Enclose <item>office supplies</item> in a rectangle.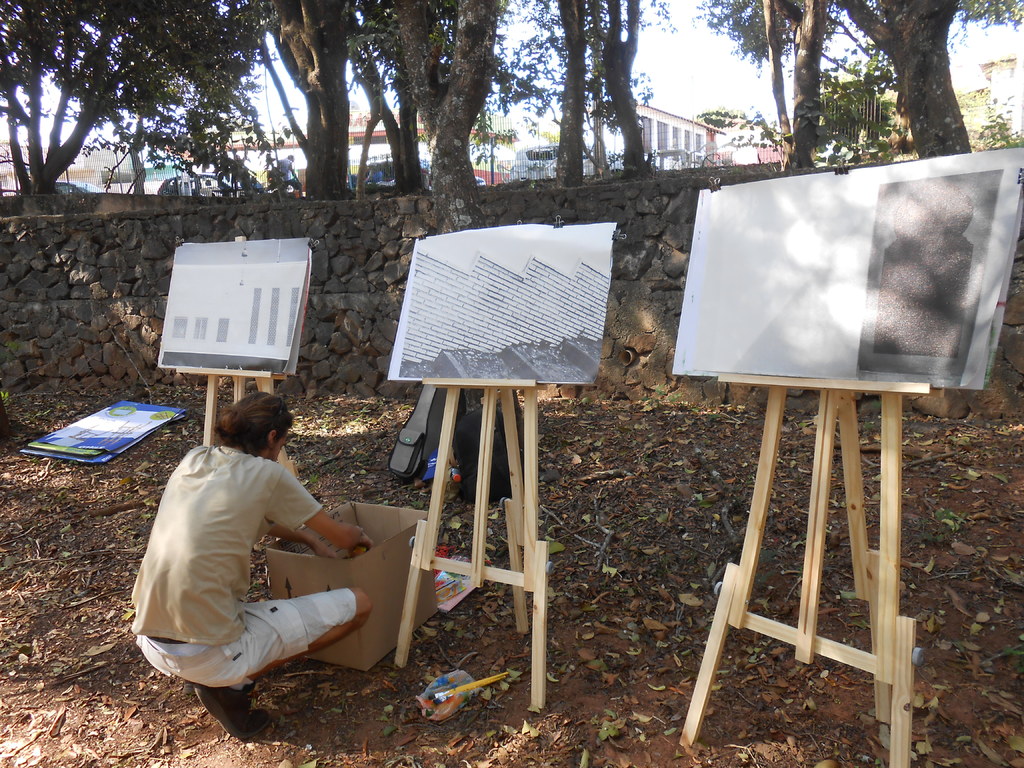
crop(398, 390, 467, 477).
